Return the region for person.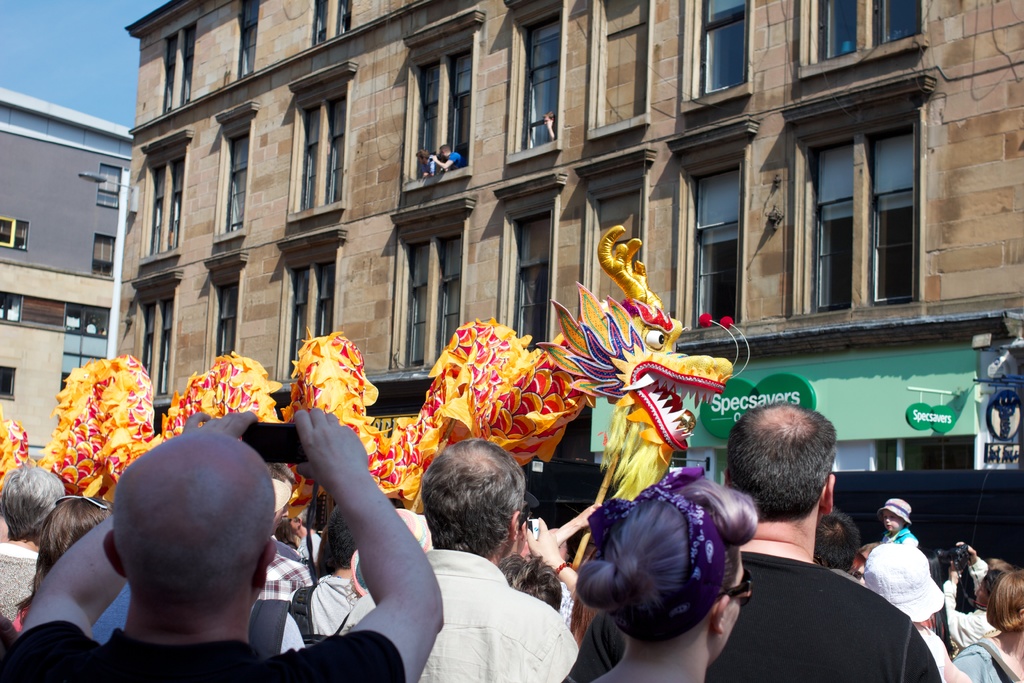
box=[860, 546, 971, 681].
